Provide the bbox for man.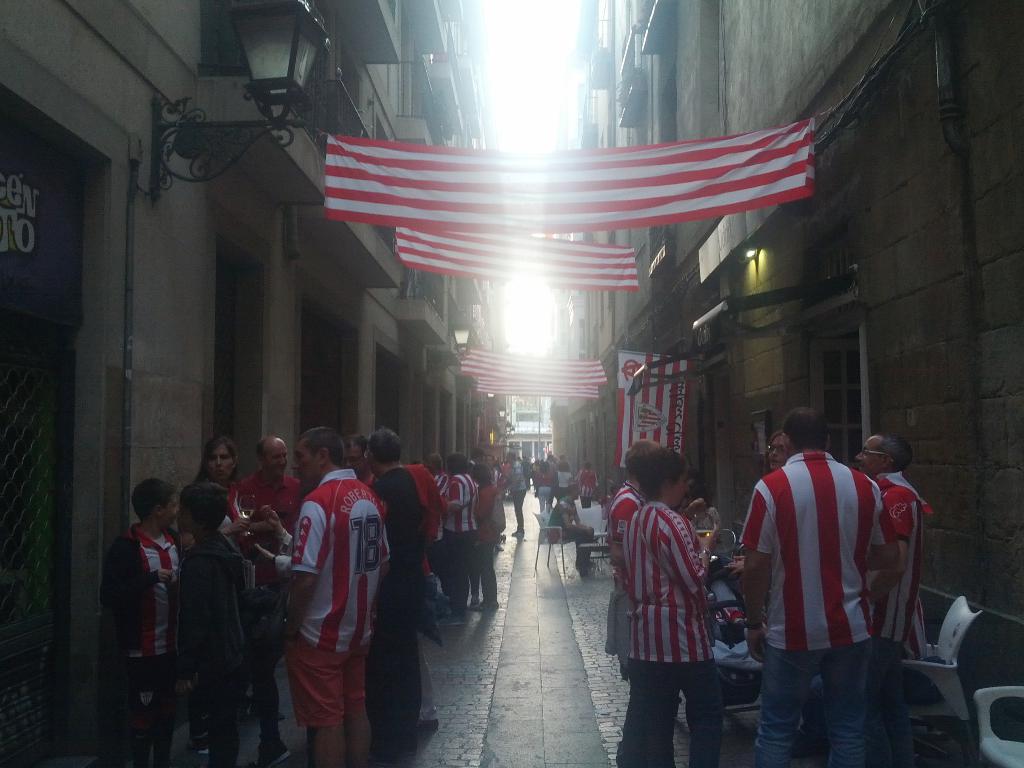
342/436/374/481.
